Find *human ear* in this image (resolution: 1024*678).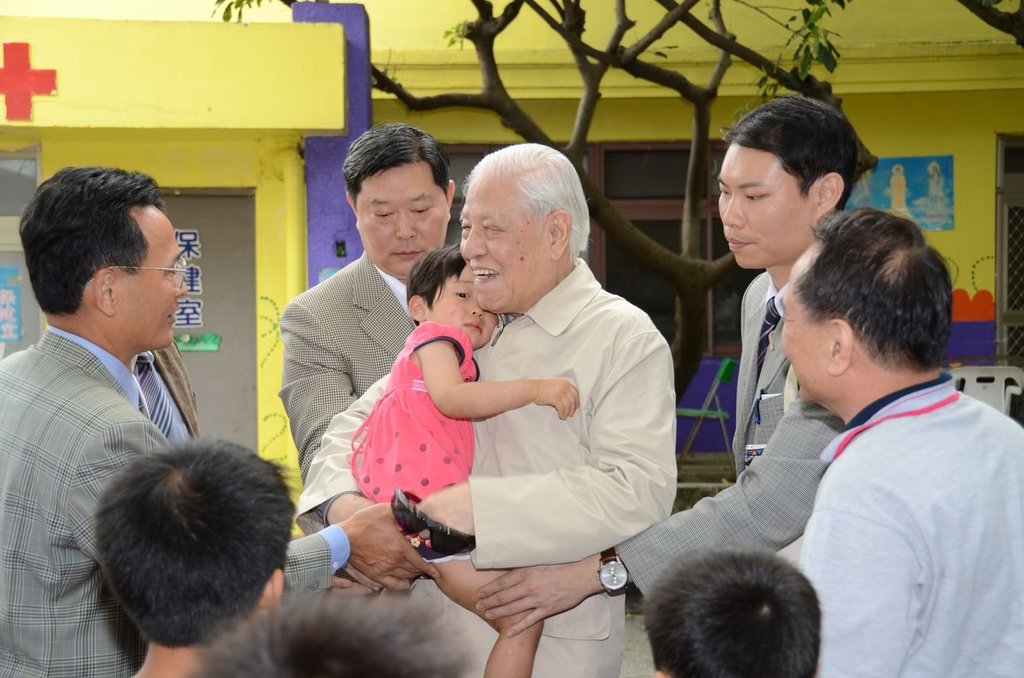
detection(407, 297, 424, 321).
